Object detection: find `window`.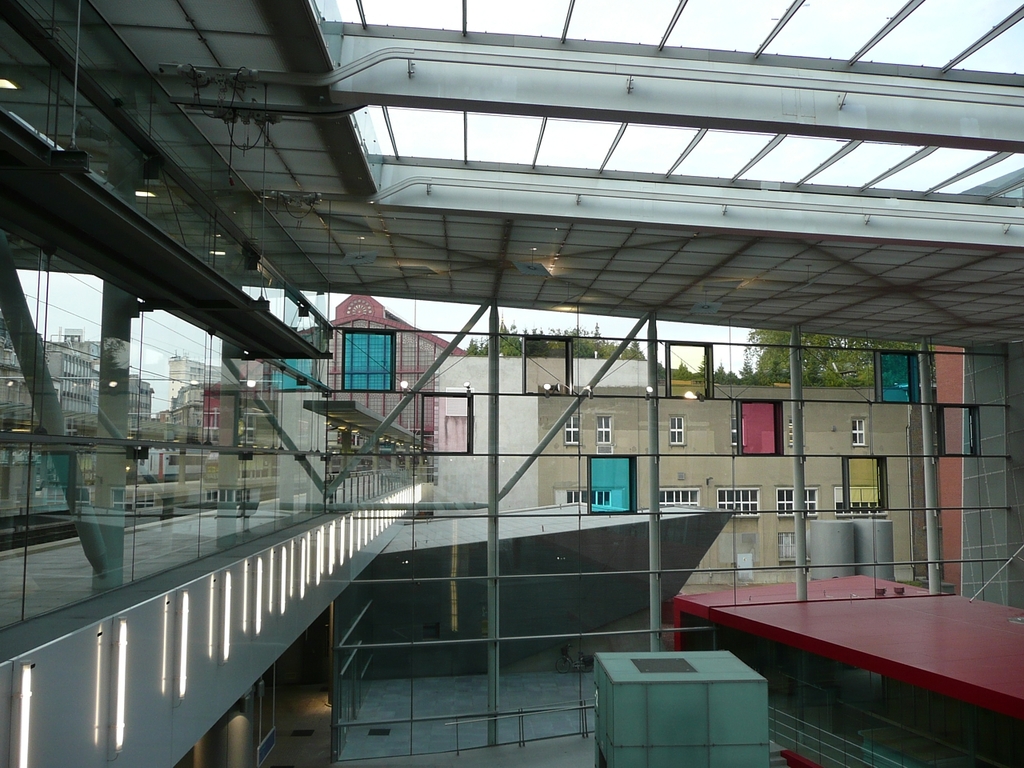
region(742, 400, 780, 458).
